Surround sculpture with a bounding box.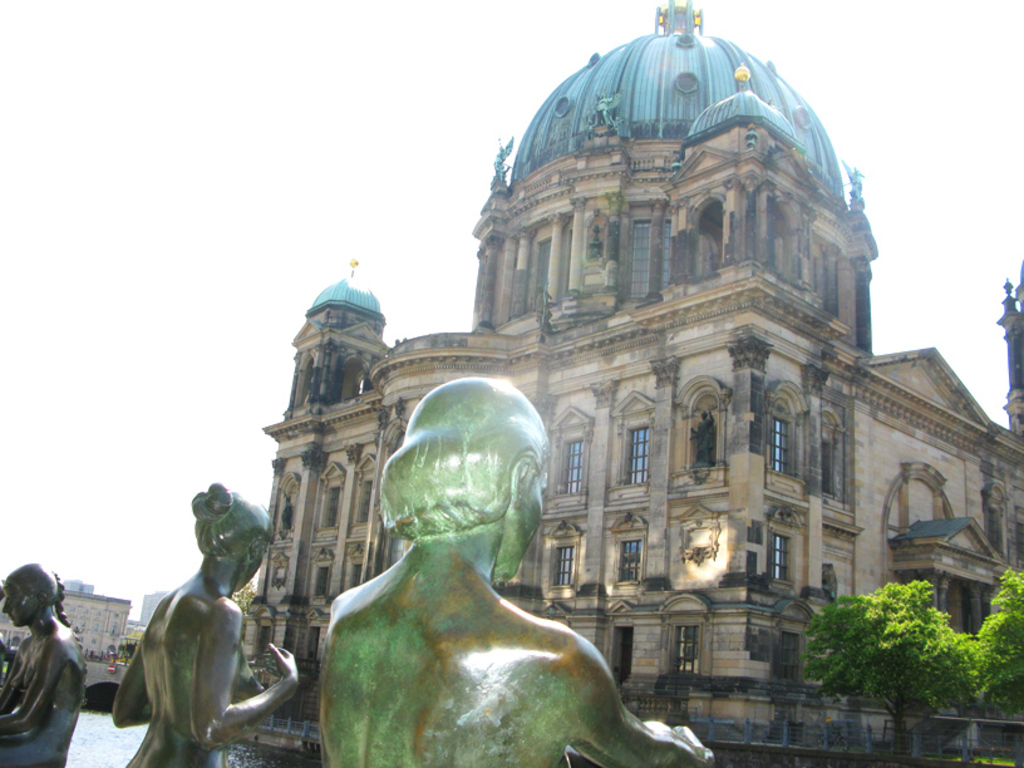
306 353 663 767.
